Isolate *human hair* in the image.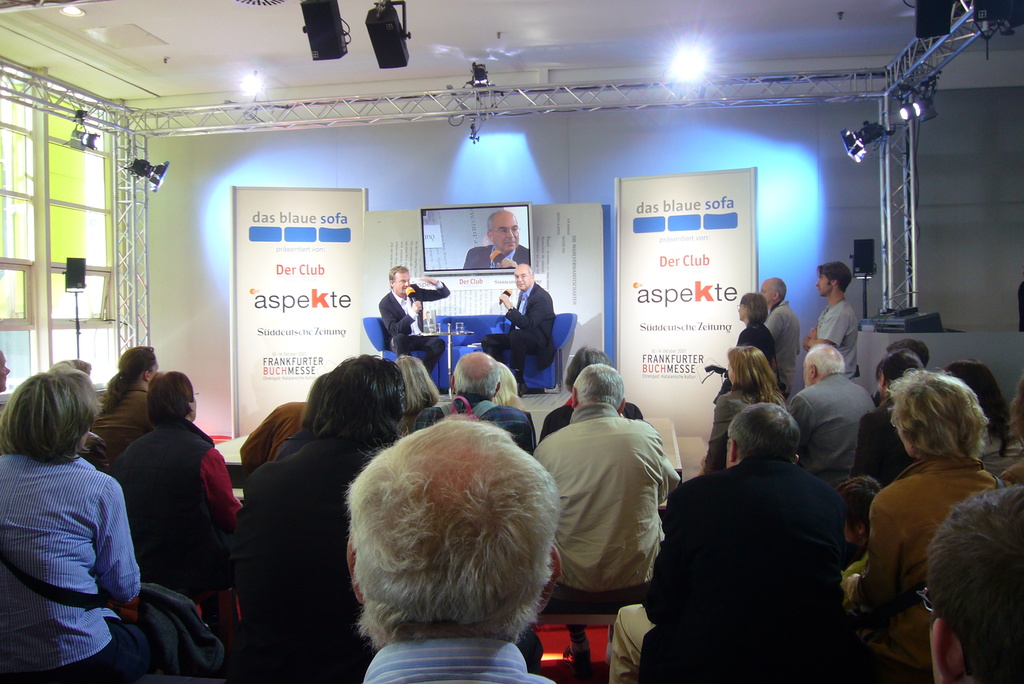
Isolated region: 838,471,884,542.
